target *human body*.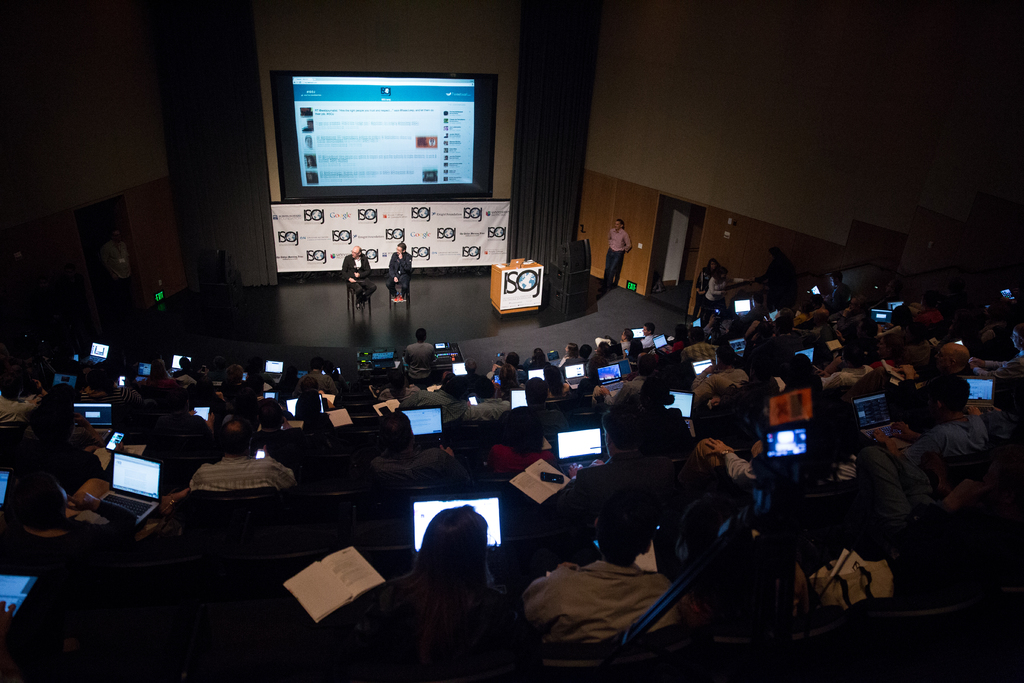
Target region: bbox=[757, 317, 794, 364].
